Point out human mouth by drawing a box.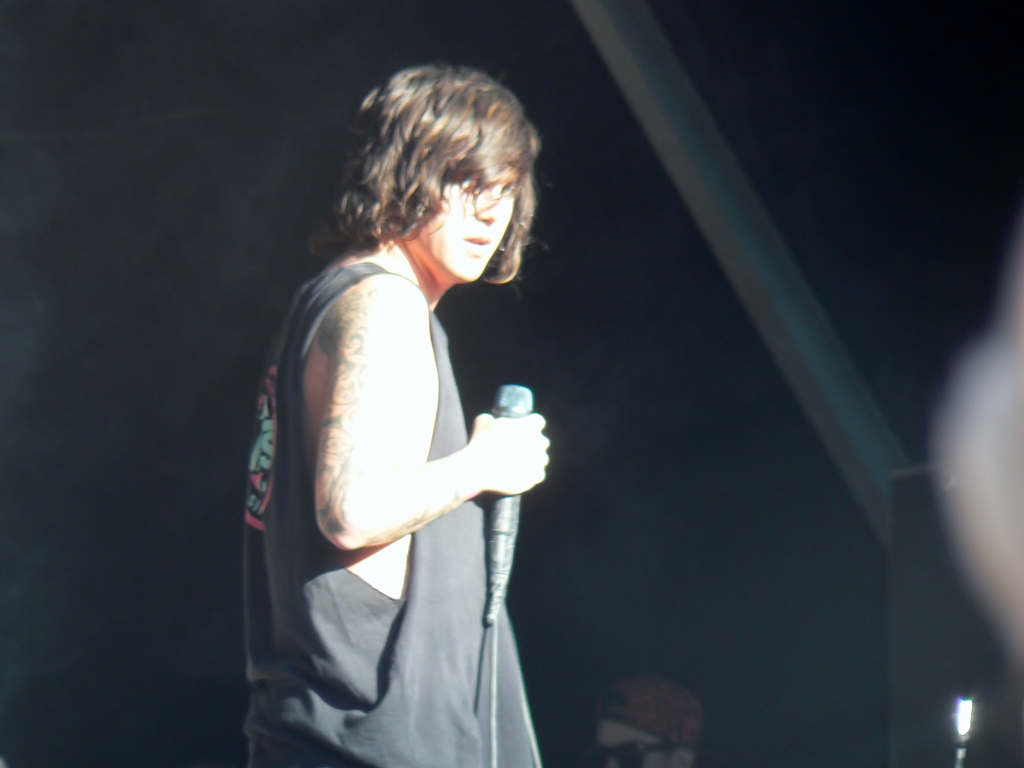
crop(465, 242, 486, 248).
